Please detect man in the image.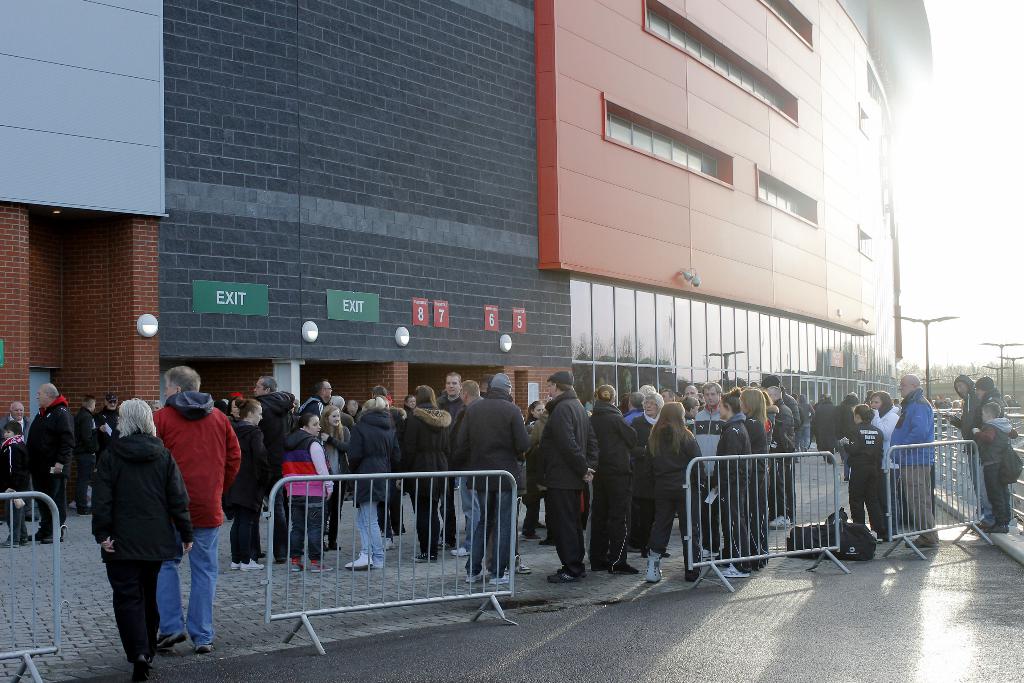
<region>940, 374, 980, 522</region>.
